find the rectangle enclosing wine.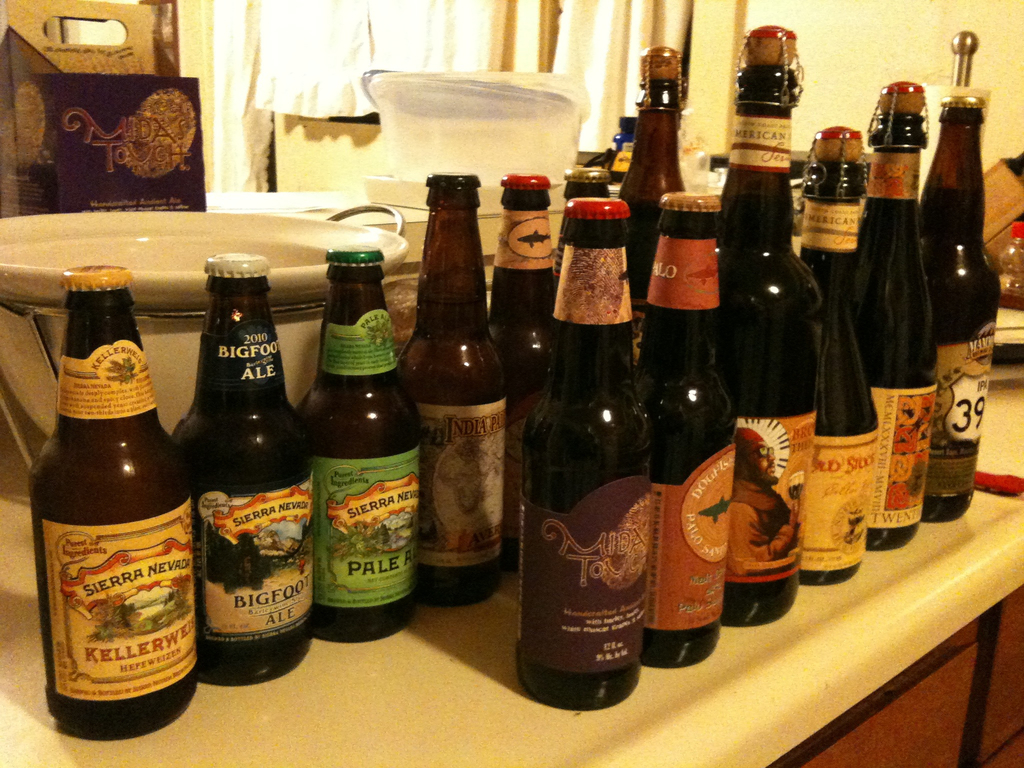
select_region(625, 192, 733, 669).
